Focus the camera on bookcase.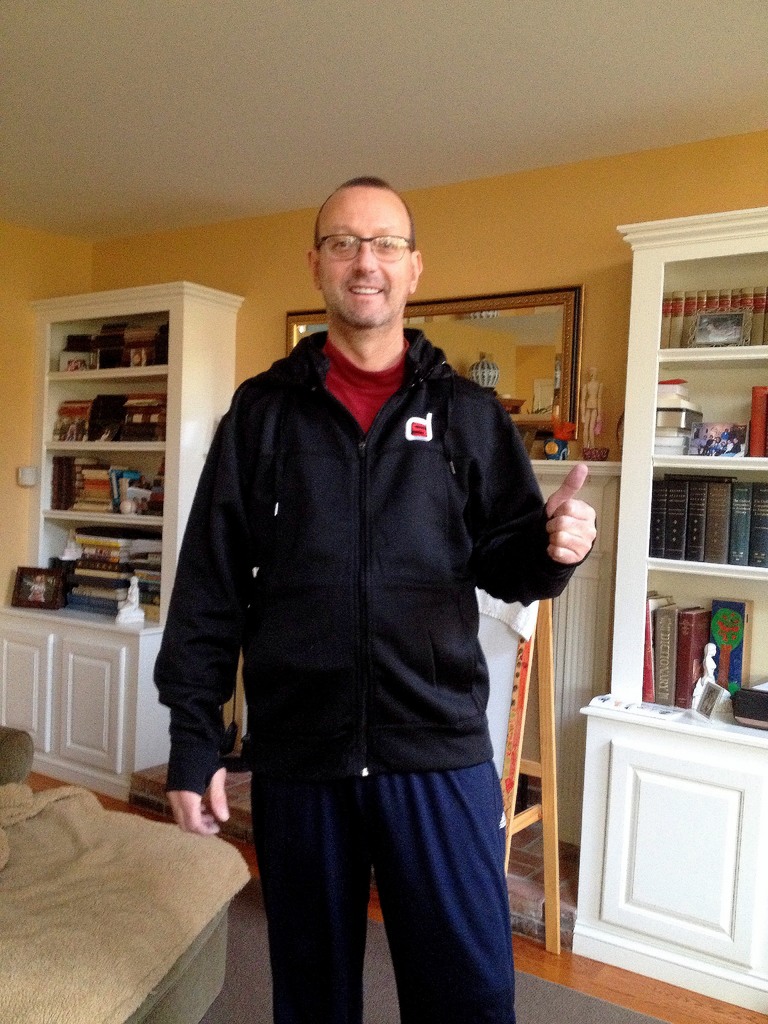
Focus region: 569,206,767,1021.
